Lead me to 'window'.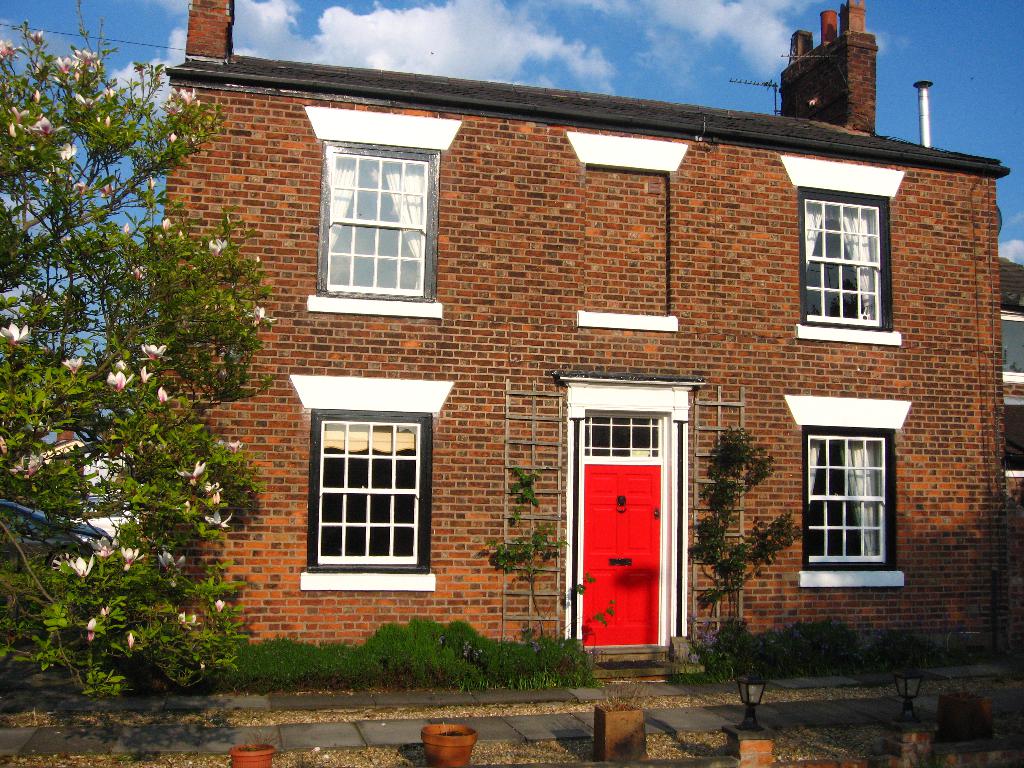
Lead to (998, 307, 1023, 383).
